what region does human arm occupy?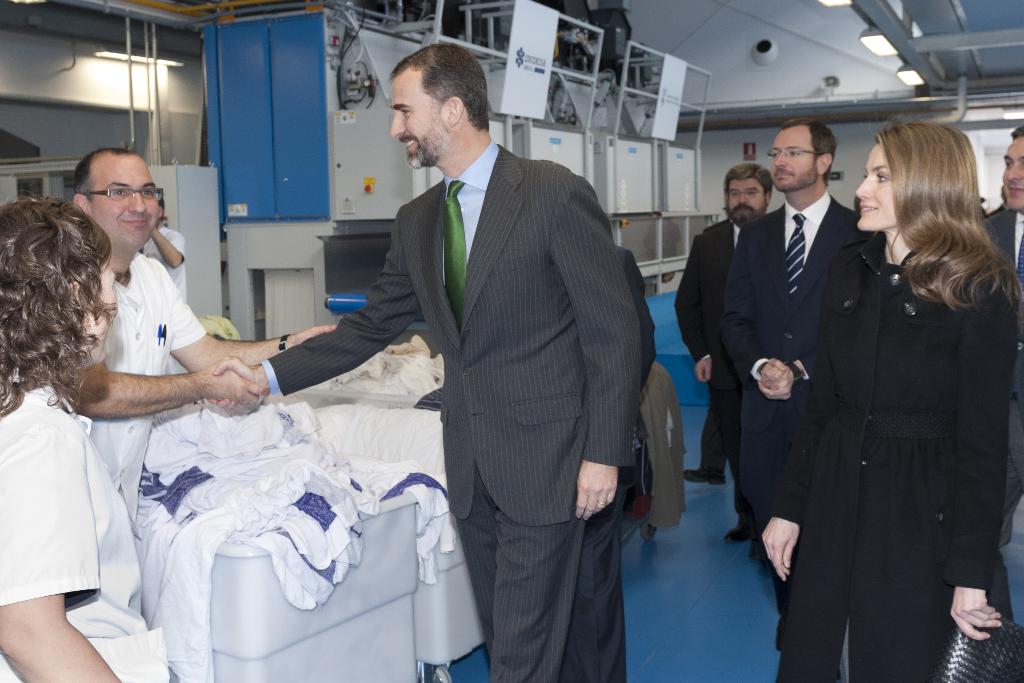
950, 289, 1018, 644.
